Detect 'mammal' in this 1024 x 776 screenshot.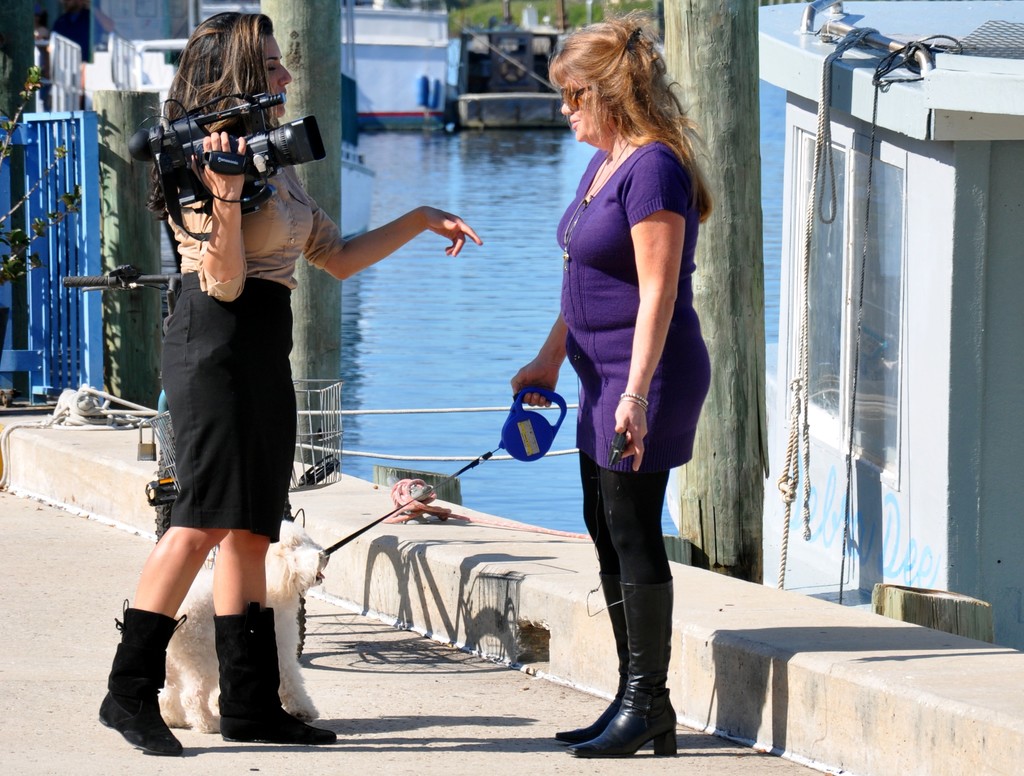
Detection: rect(150, 510, 333, 735).
